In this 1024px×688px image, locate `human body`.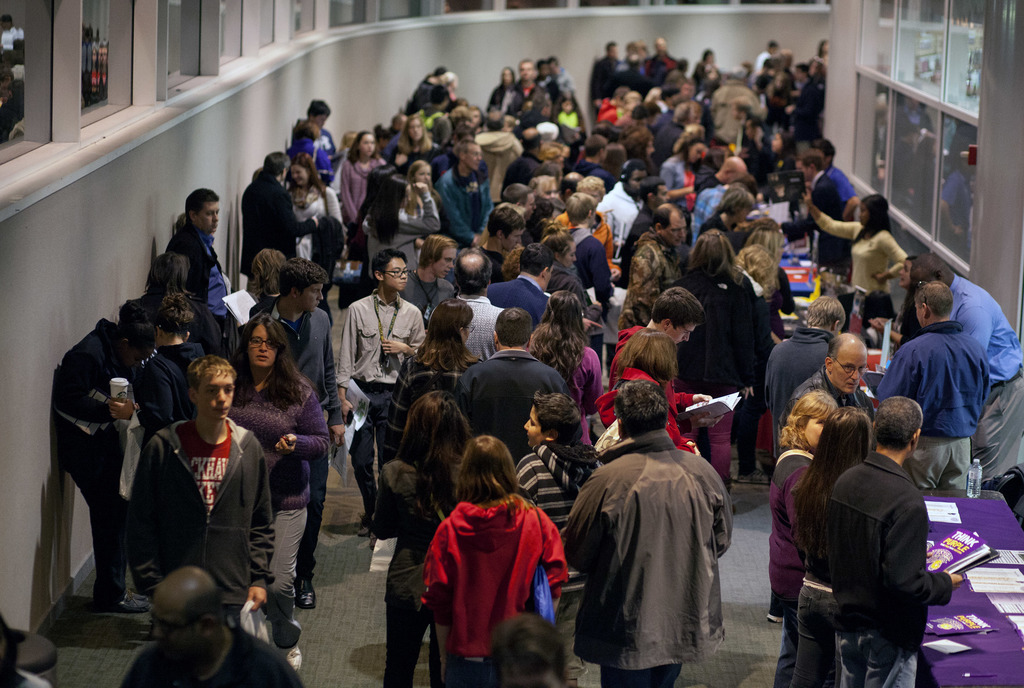
Bounding box: {"x1": 786, "y1": 404, "x2": 872, "y2": 685}.
